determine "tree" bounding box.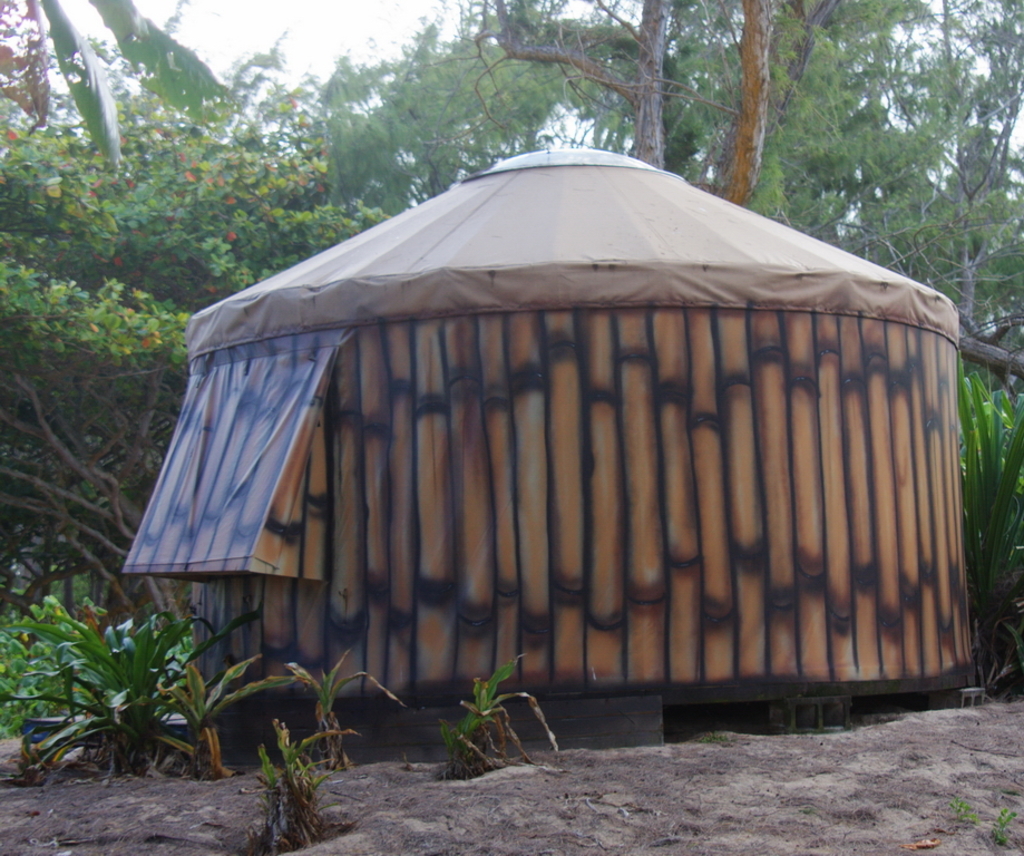
Determined: [960, 368, 1023, 710].
